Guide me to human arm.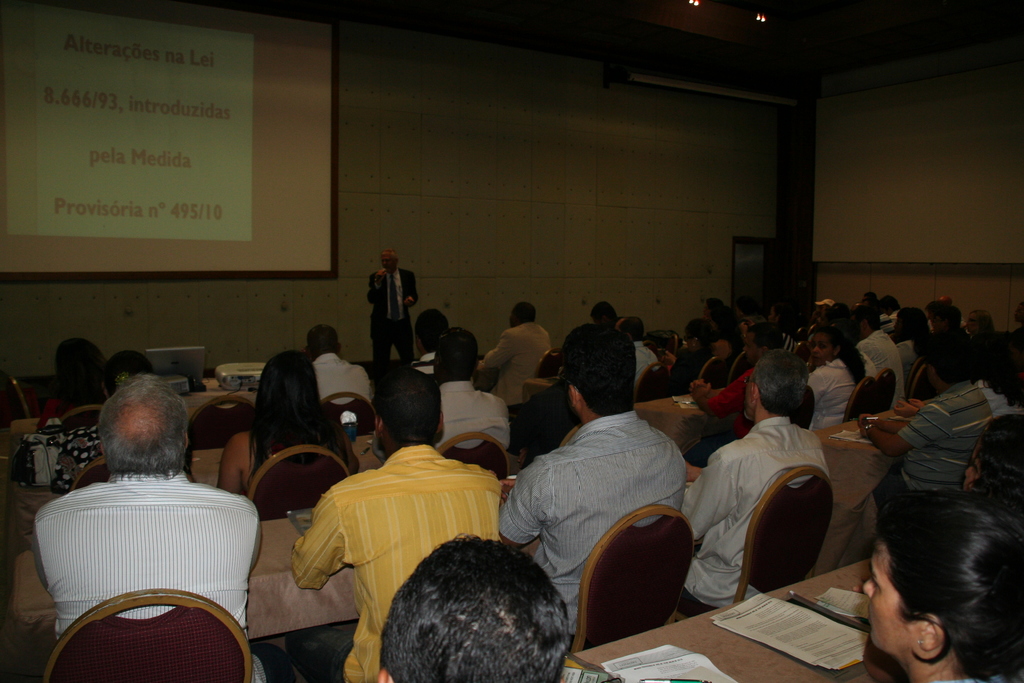
Guidance: (x1=397, y1=269, x2=427, y2=308).
